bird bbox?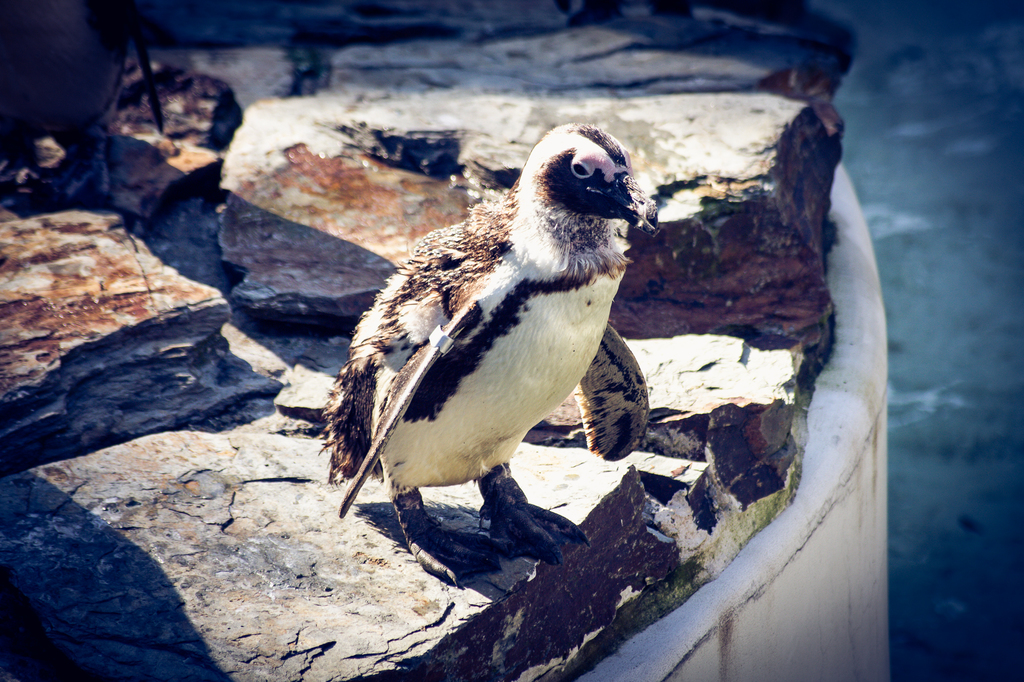
l=317, t=107, r=667, b=560
